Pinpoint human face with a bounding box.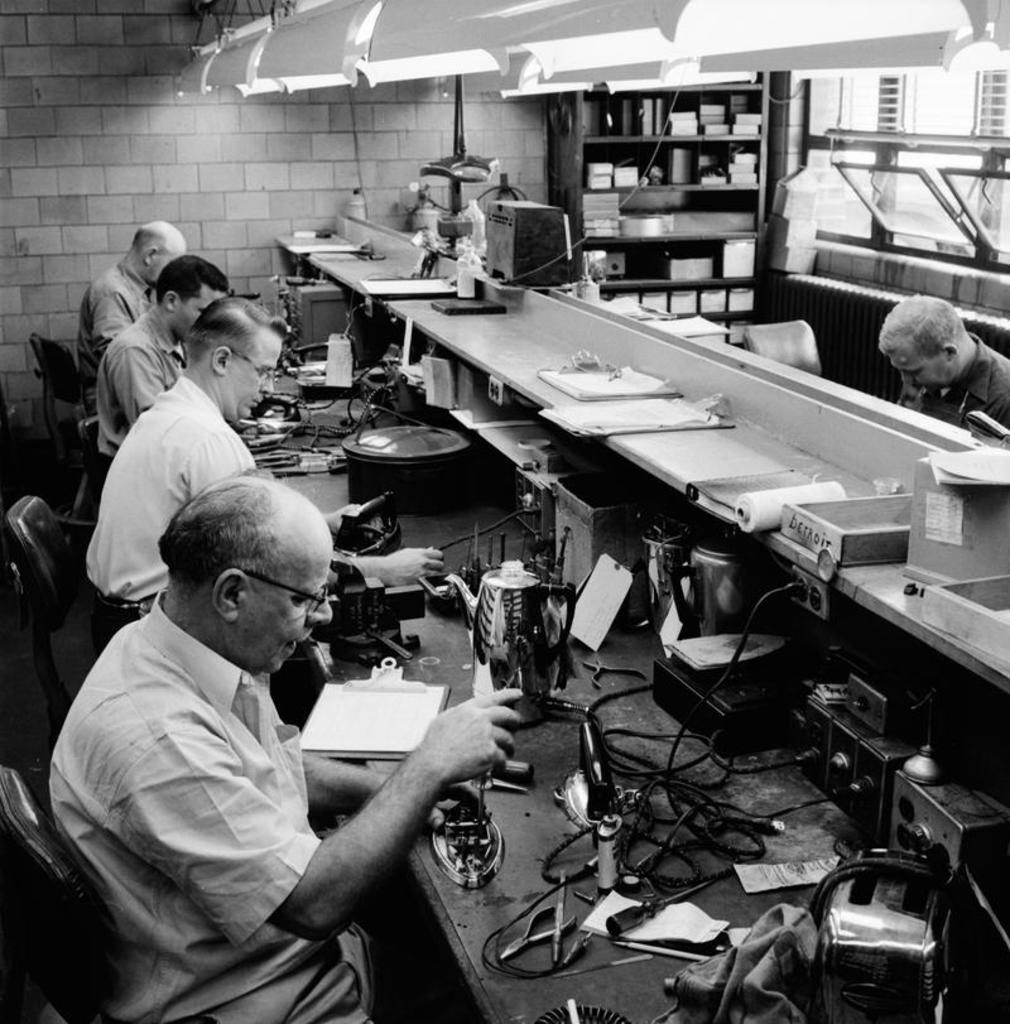
l=241, t=514, r=337, b=681.
